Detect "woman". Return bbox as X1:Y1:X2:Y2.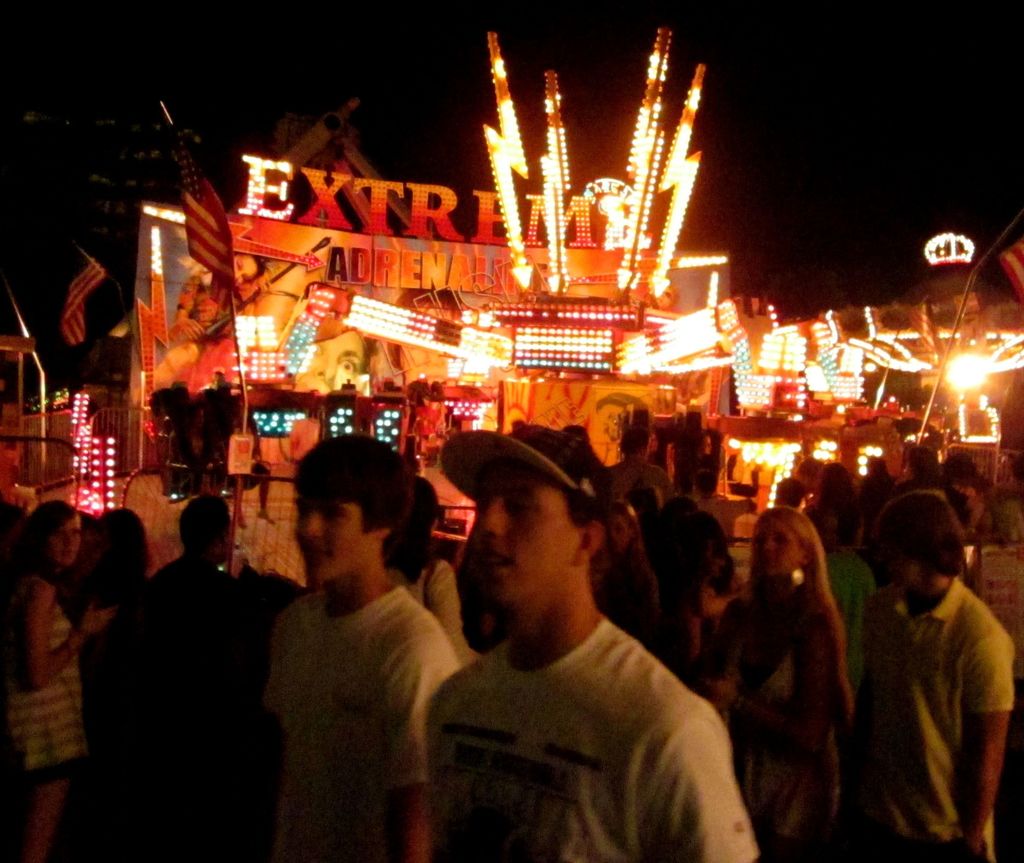
734:496:881:834.
